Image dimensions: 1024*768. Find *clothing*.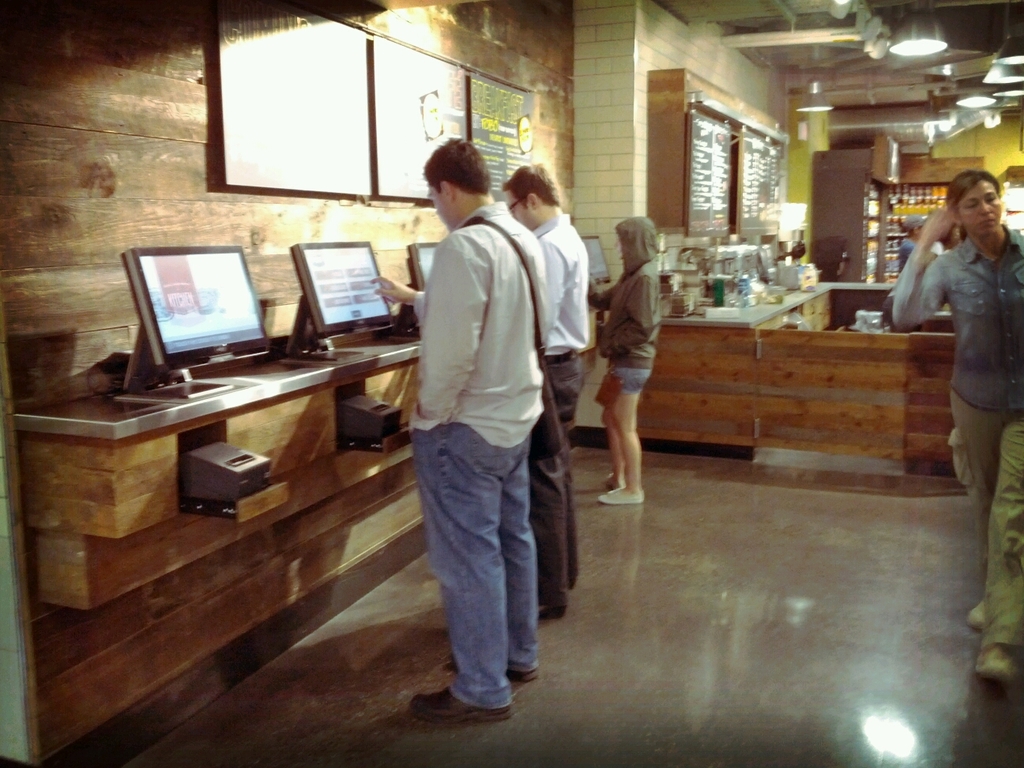
select_region(954, 390, 1023, 646).
